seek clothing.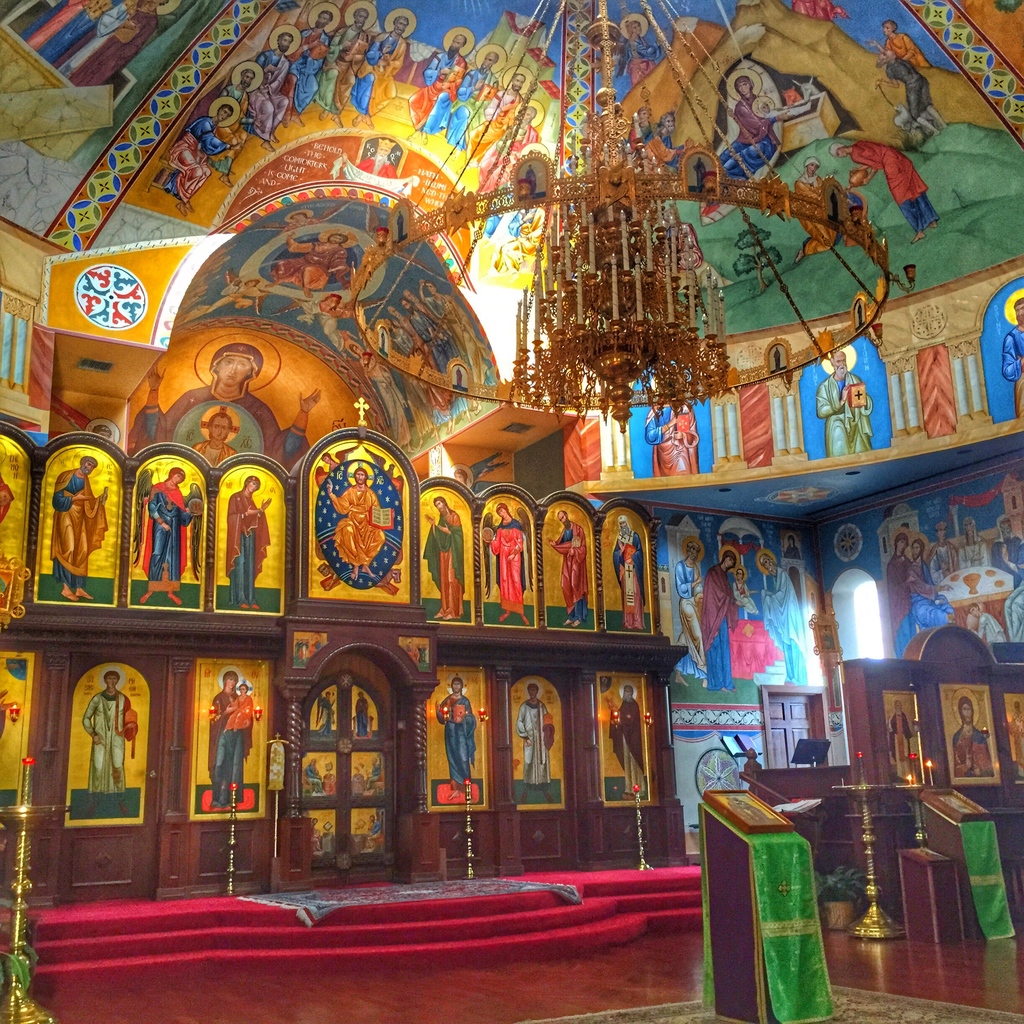
Rect(701, 567, 732, 686).
